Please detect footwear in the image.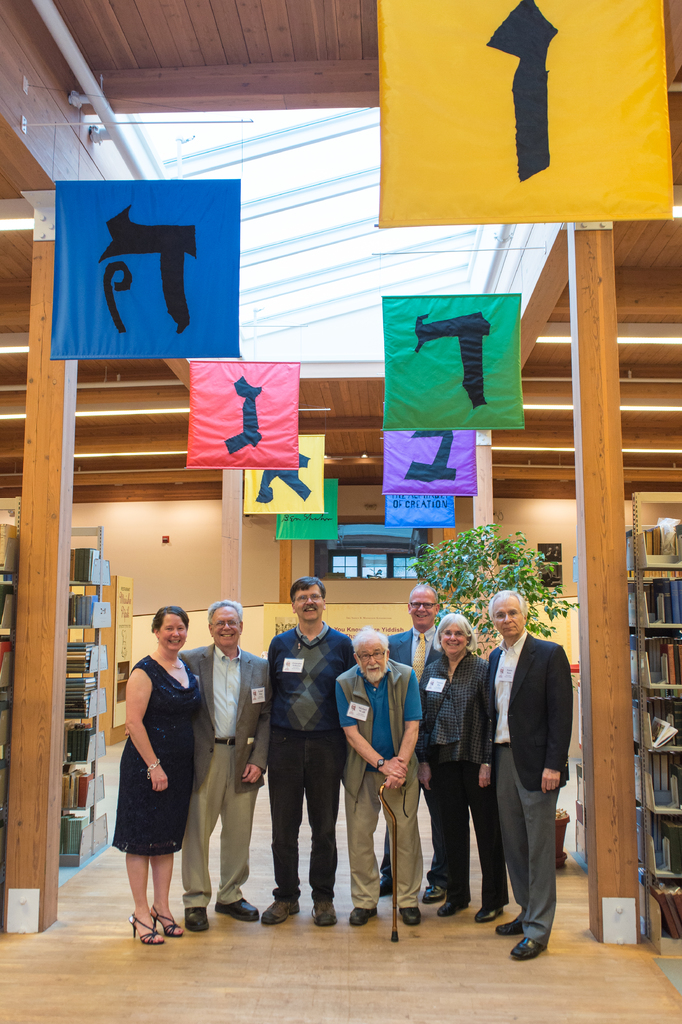
(187, 908, 213, 929).
